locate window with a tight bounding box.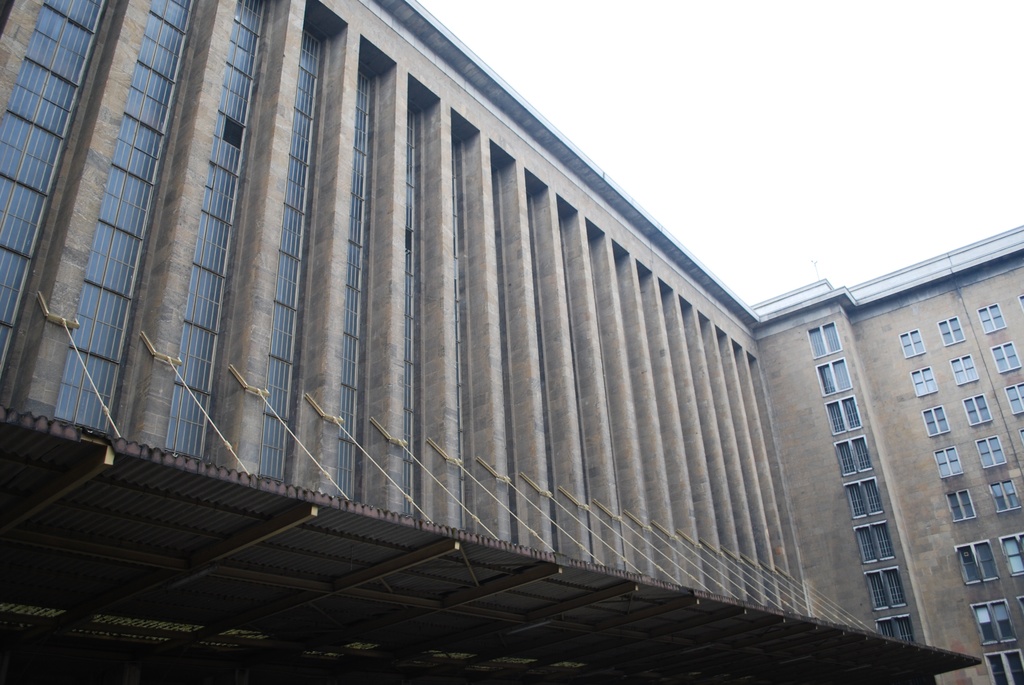
left=875, top=610, right=916, bottom=647.
